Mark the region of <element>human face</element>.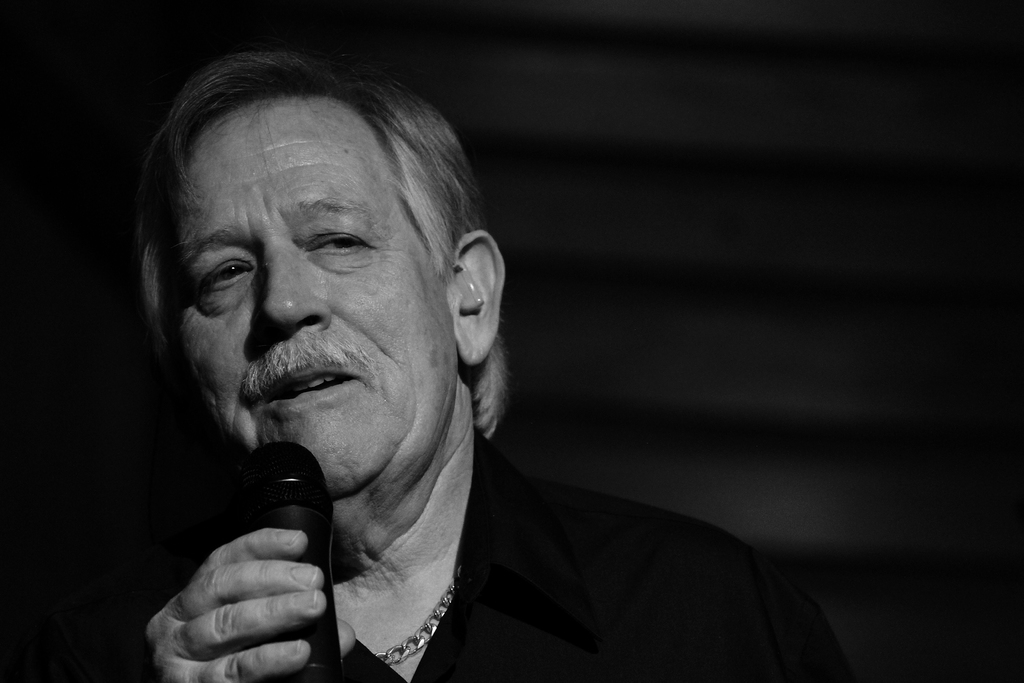
Region: {"x1": 167, "y1": 92, "x2": 457, "y2": 499}.
